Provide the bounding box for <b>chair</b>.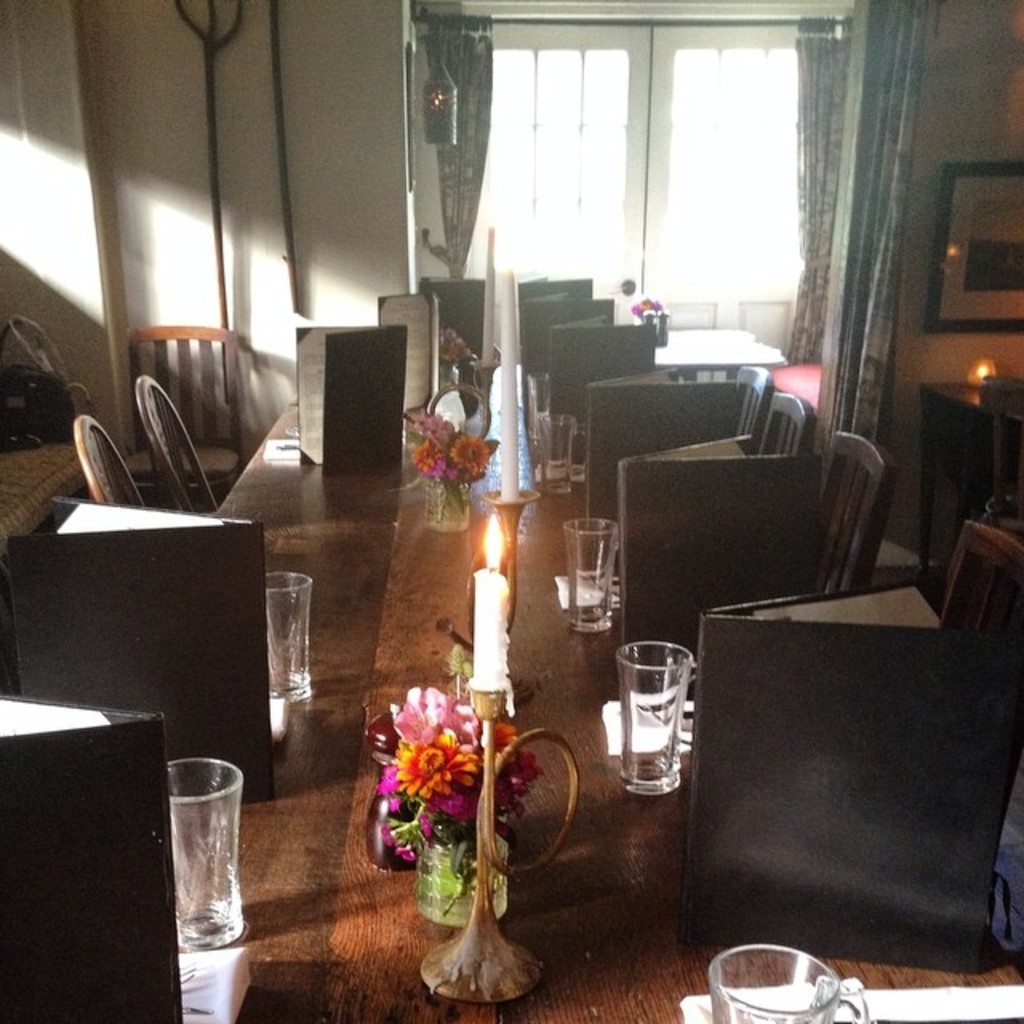
(941, 520, 1022, 640).
